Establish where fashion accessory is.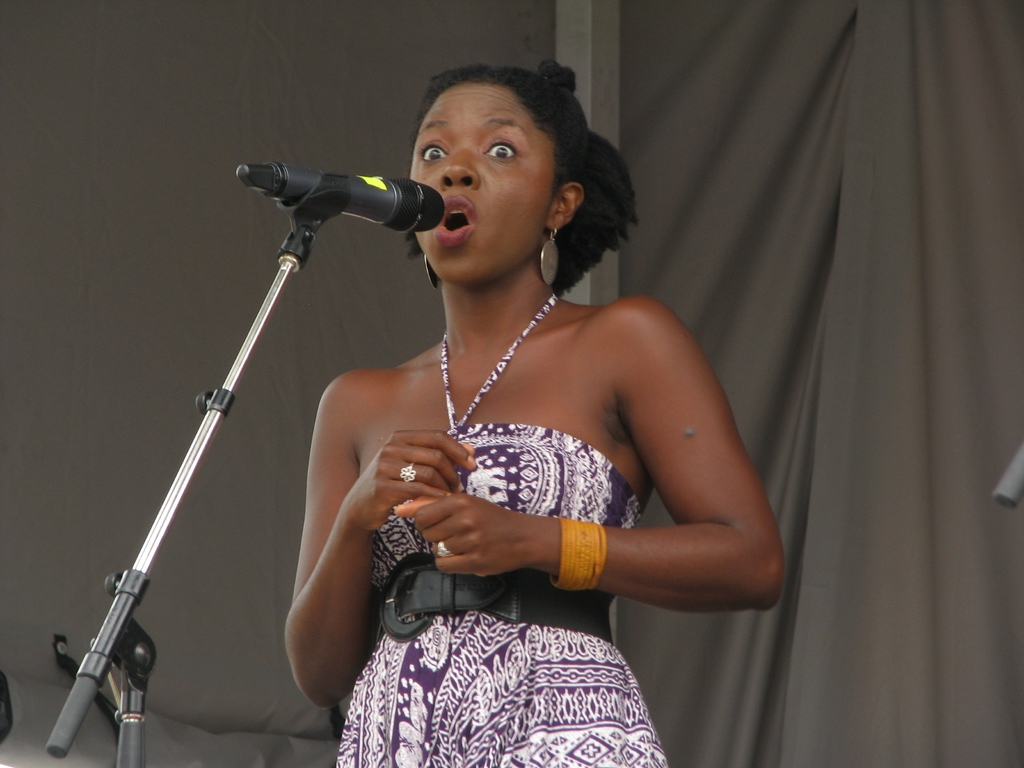
Established at bbox=[541, 227, 559, 282].
